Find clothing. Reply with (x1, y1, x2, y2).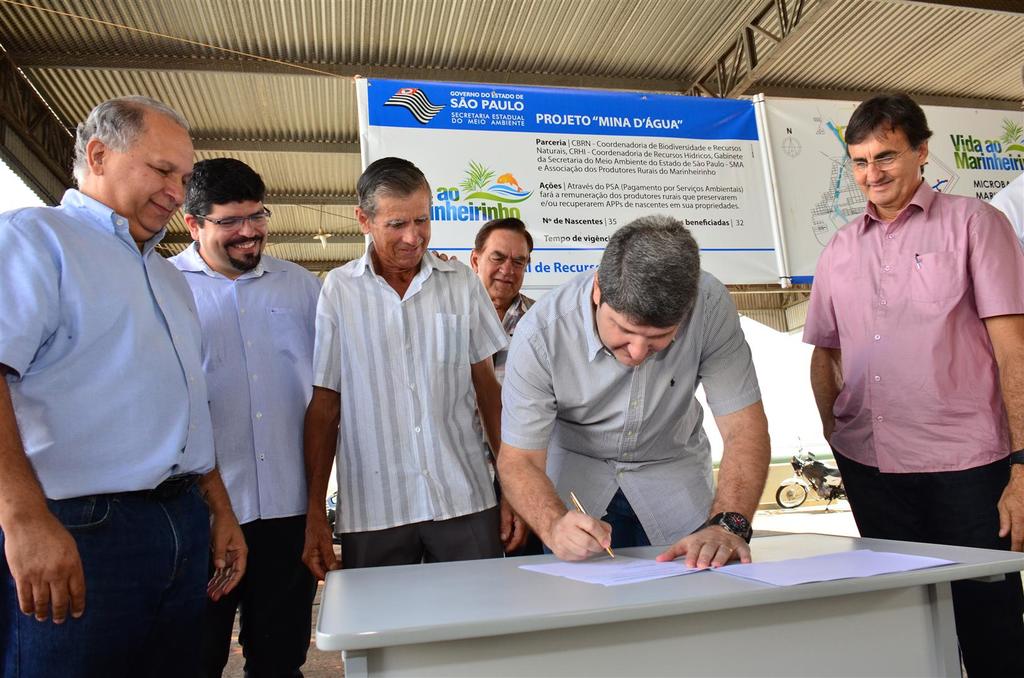
(796, 176, 1023, 677).
